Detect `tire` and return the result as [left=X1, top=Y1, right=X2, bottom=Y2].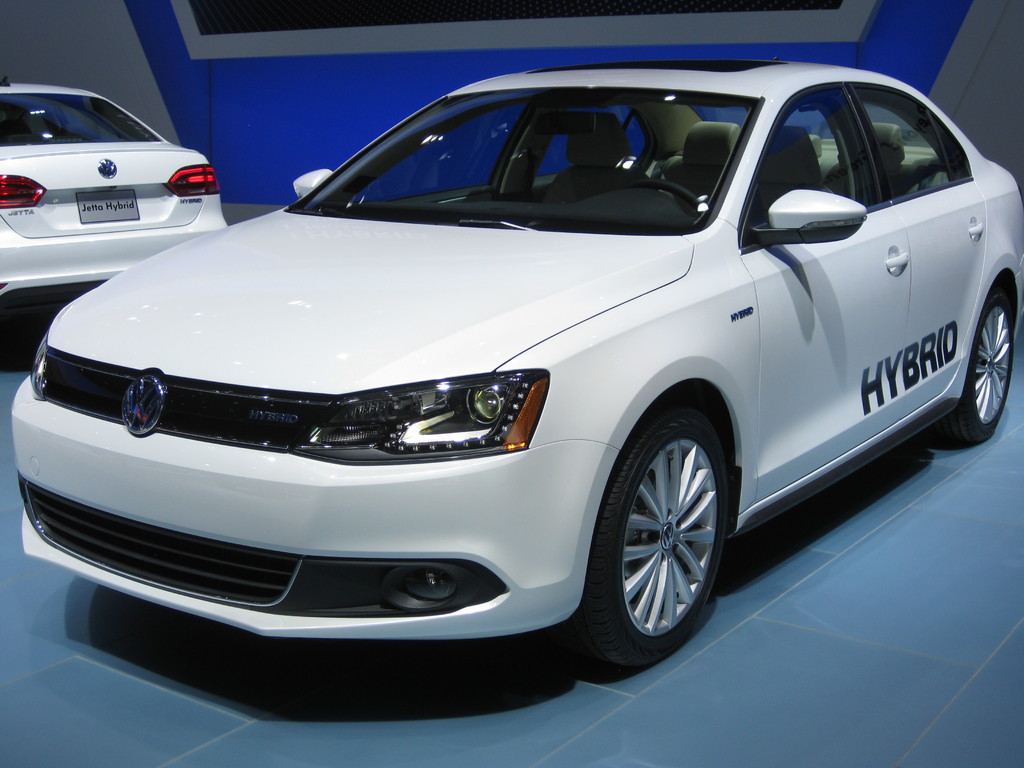
[left=596, top=419, right=739, bottom=663].
